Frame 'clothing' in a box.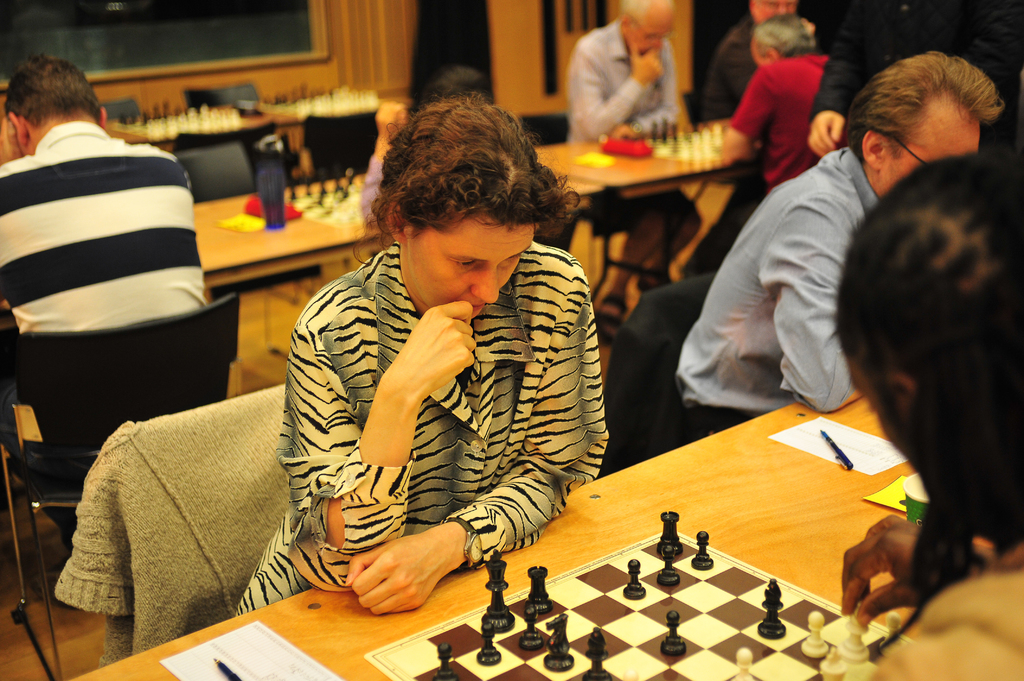
(left=563, top=18, right=678, bottom=149).
